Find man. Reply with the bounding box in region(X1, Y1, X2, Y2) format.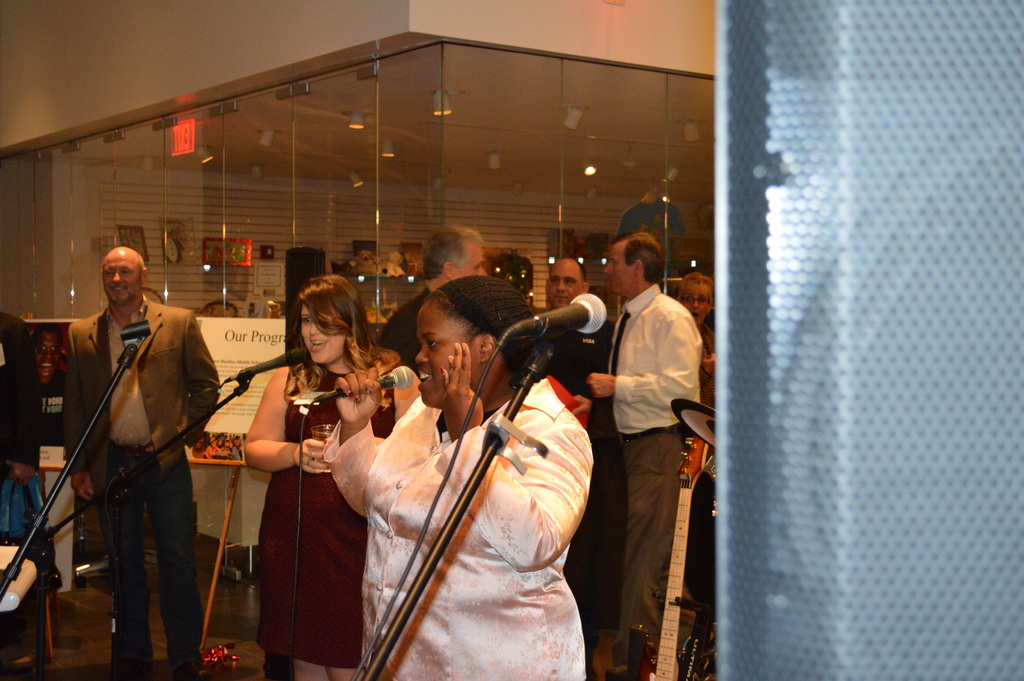
region(540, 252, 619, 632).
